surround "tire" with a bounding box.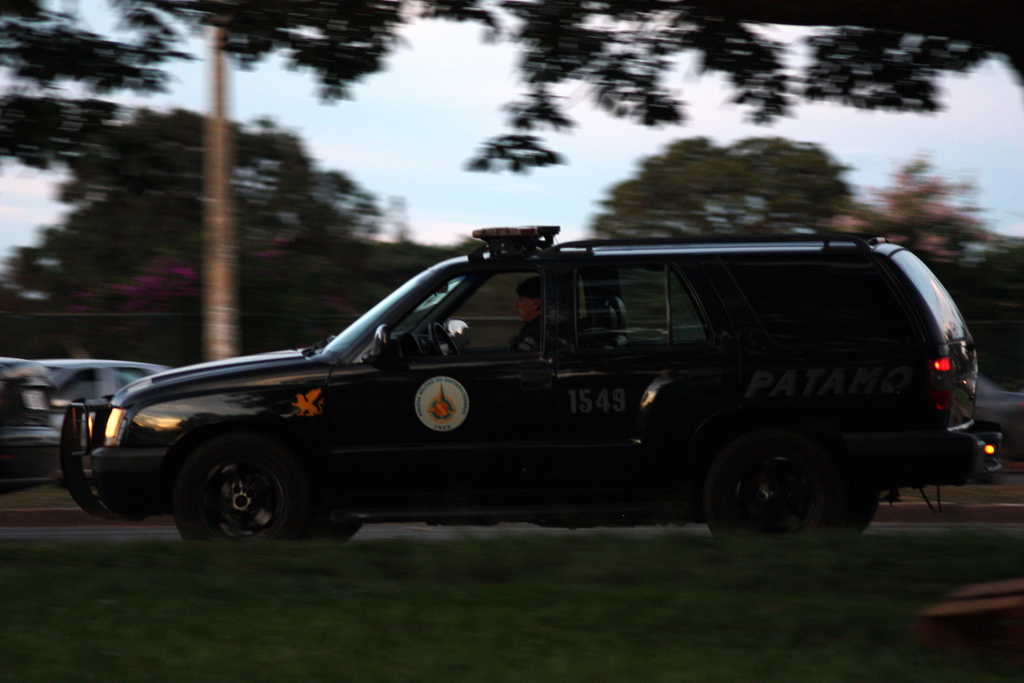
bbox=(309, 516, 372, 541).
